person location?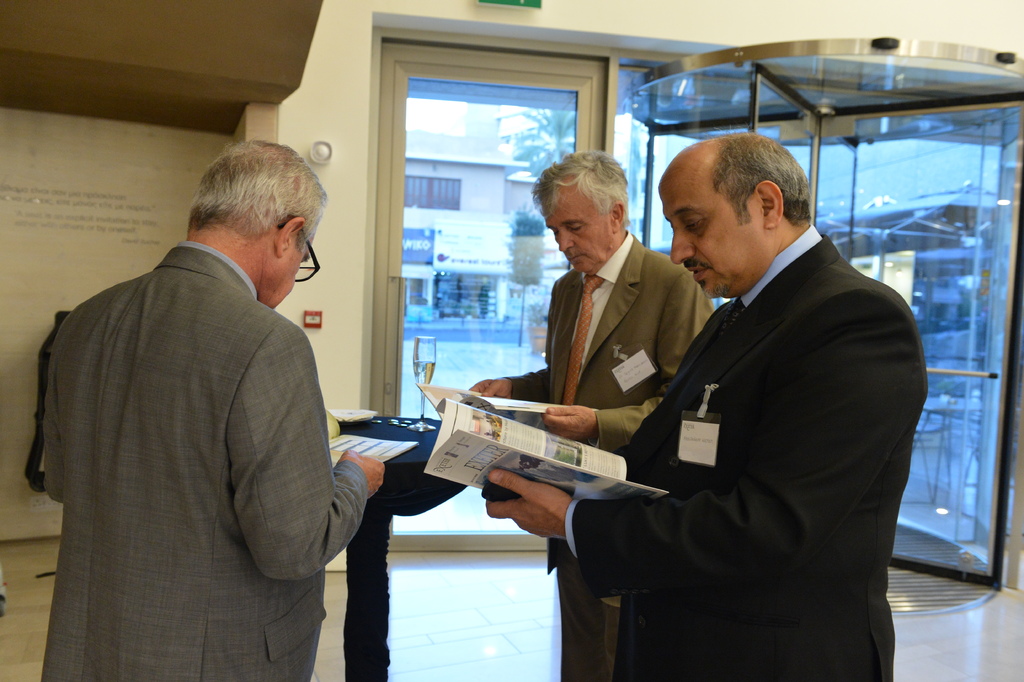
locate(477, 128, 928, 681)
